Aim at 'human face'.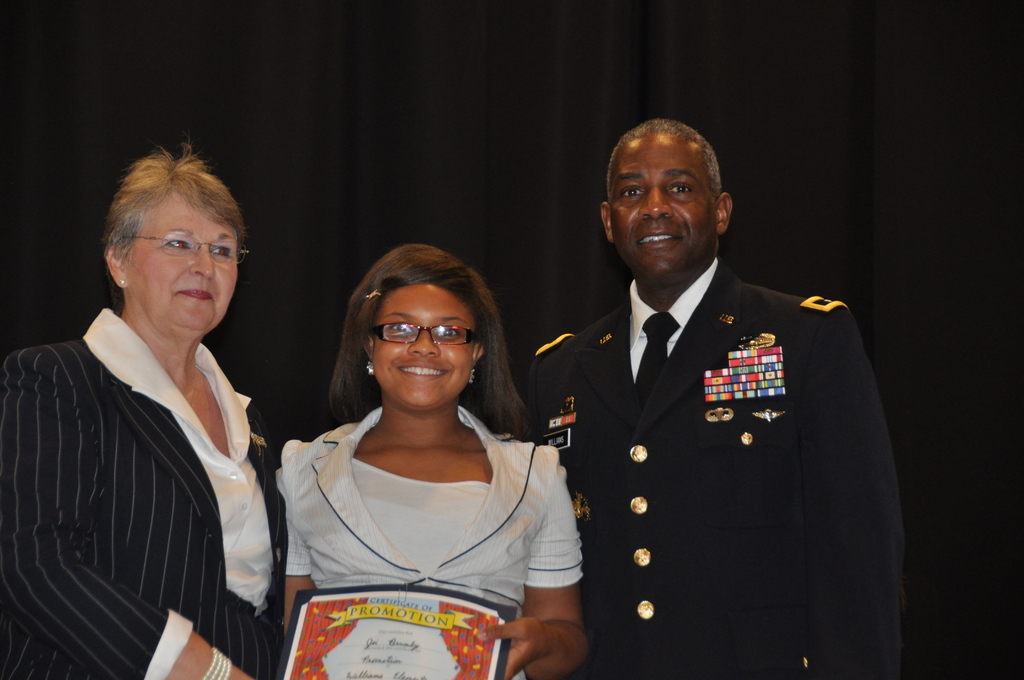
Aimed at l=612, t=129, r=716, b=276.
